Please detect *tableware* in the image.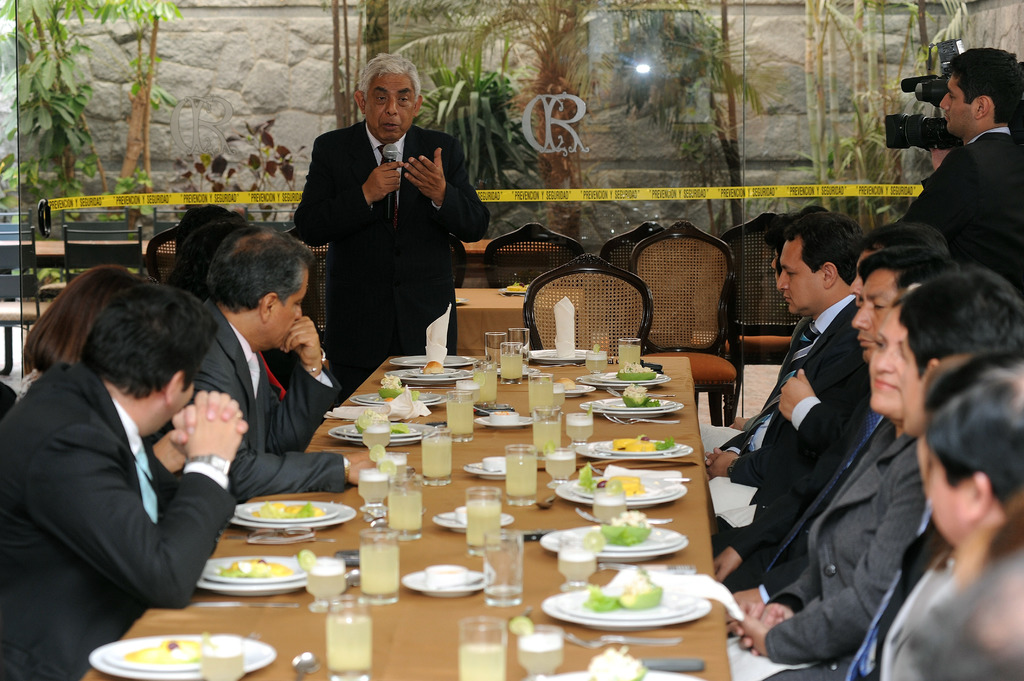
BBox(358, 392, 437, 406).
